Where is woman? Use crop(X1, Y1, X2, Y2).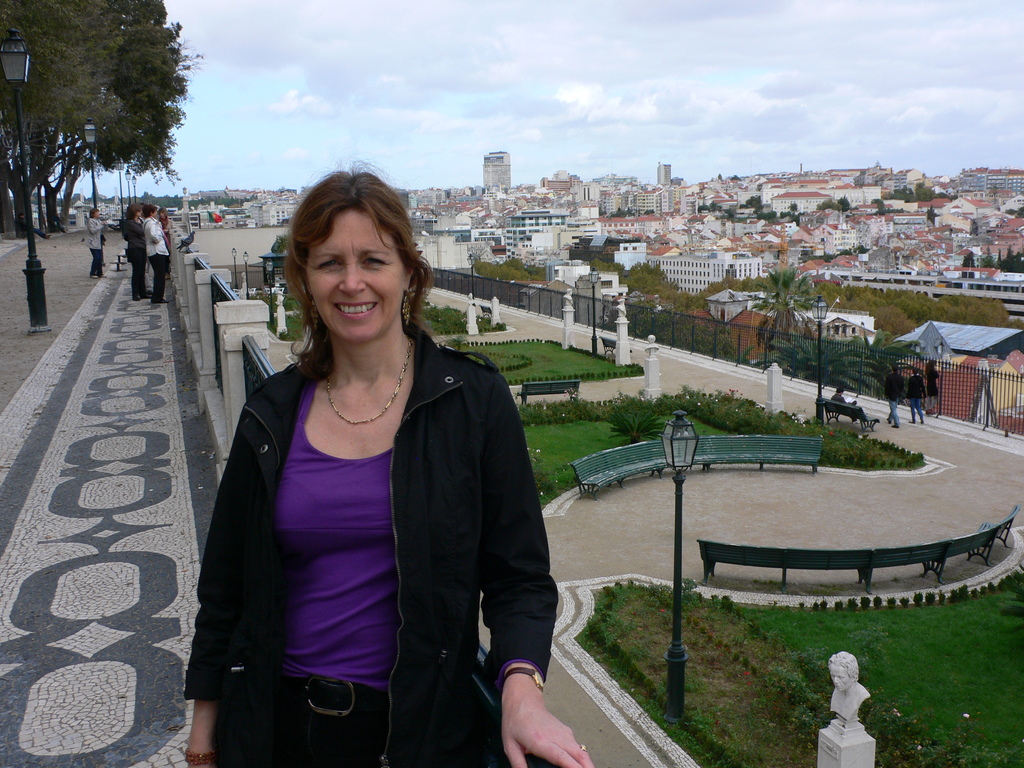
crop(186, 182, 545, 767).
